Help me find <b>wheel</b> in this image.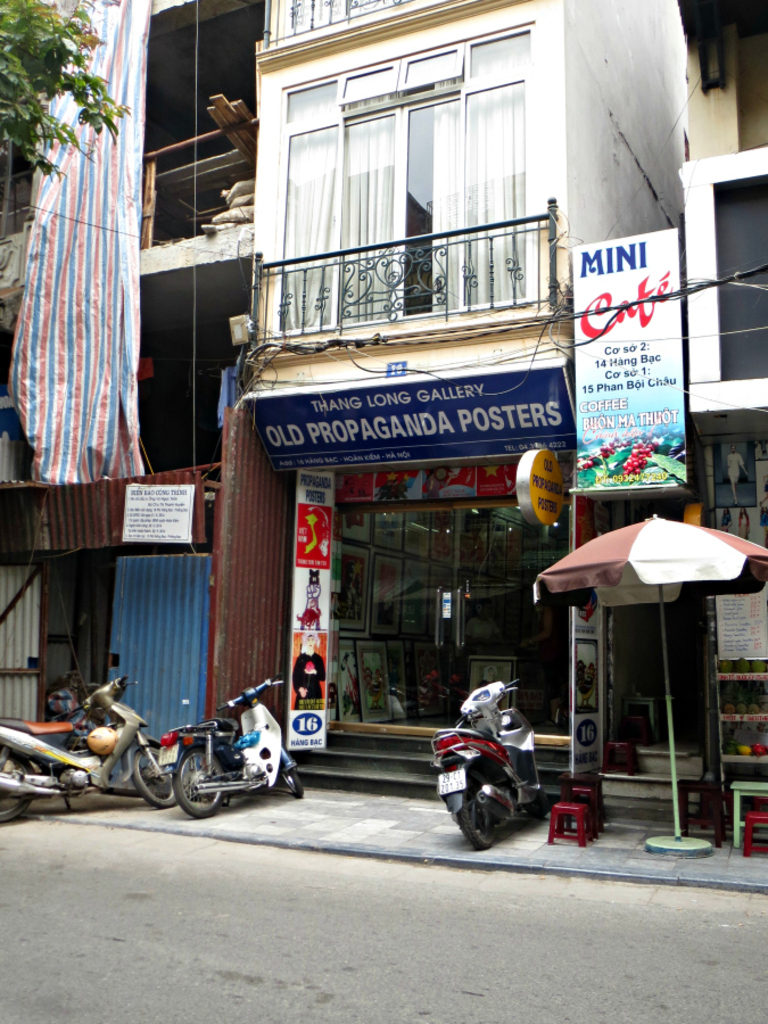
Found it: crop(457, 778, 503, 851).
